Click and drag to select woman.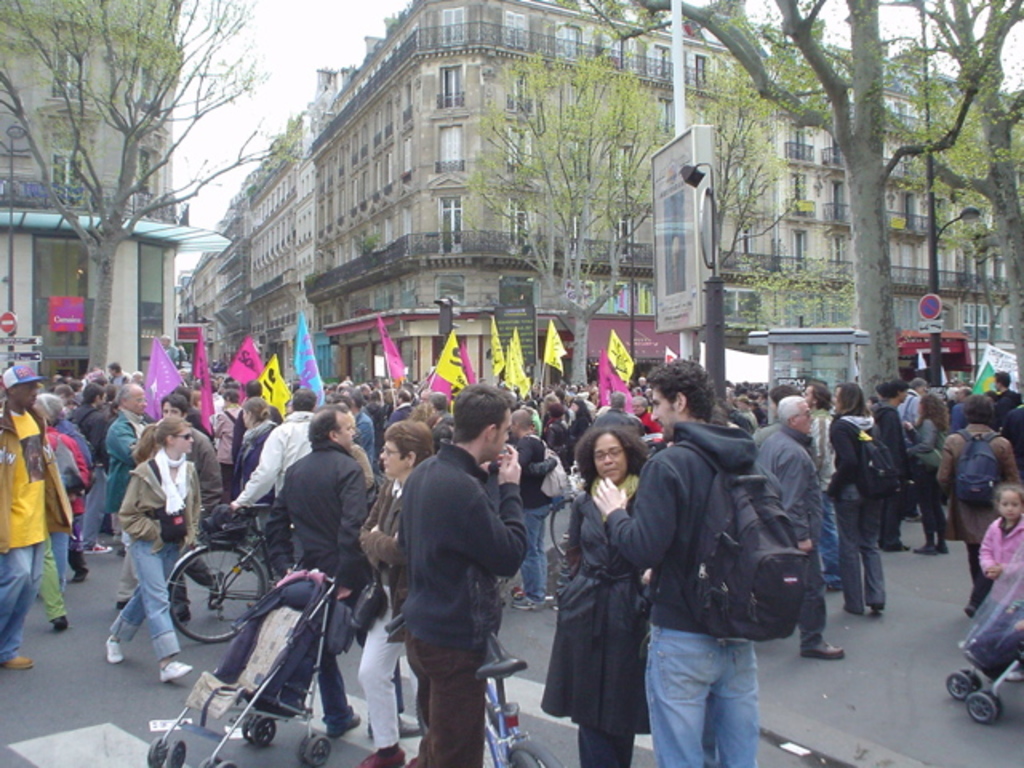
Selection: (x1=541, y1=400, x2=579, y2=474).
